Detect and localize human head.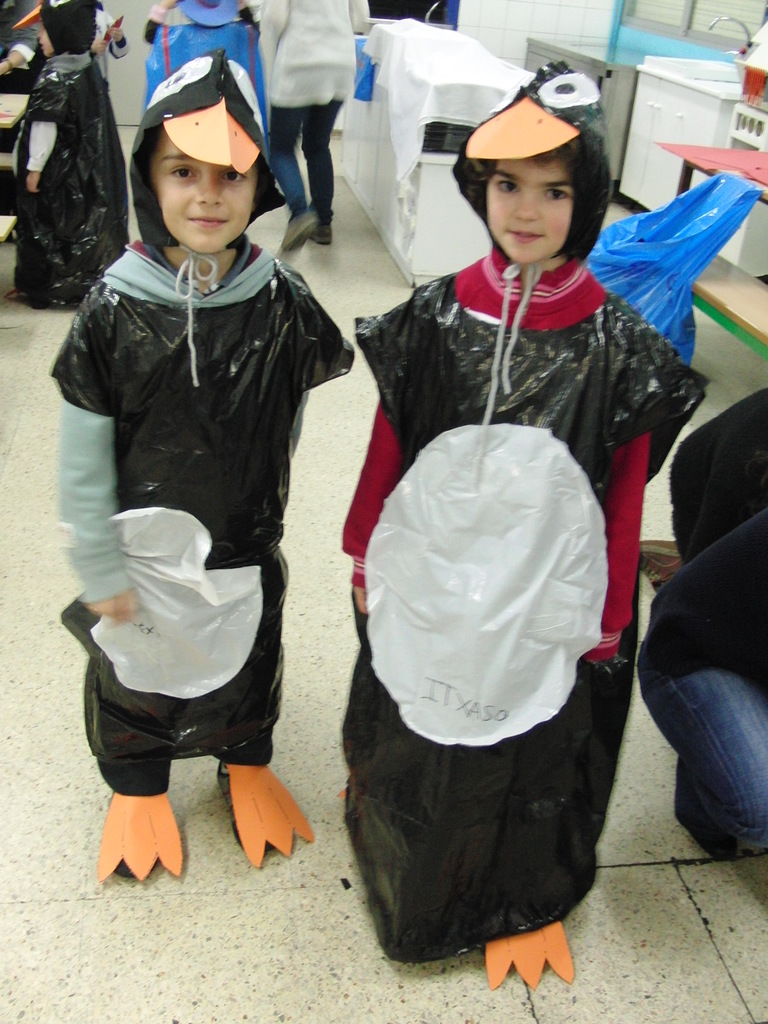
Localized at [x1=34, y1=0, x2=93, y2=58].
